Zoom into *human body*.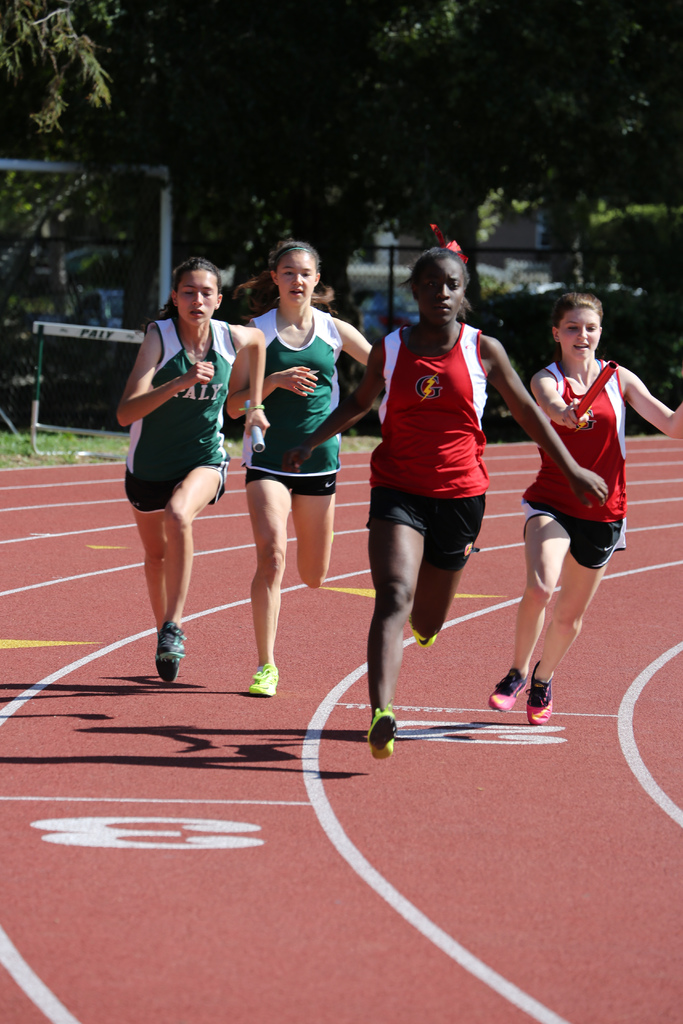
Zoom target: crop(243, 309, 378, 694).
